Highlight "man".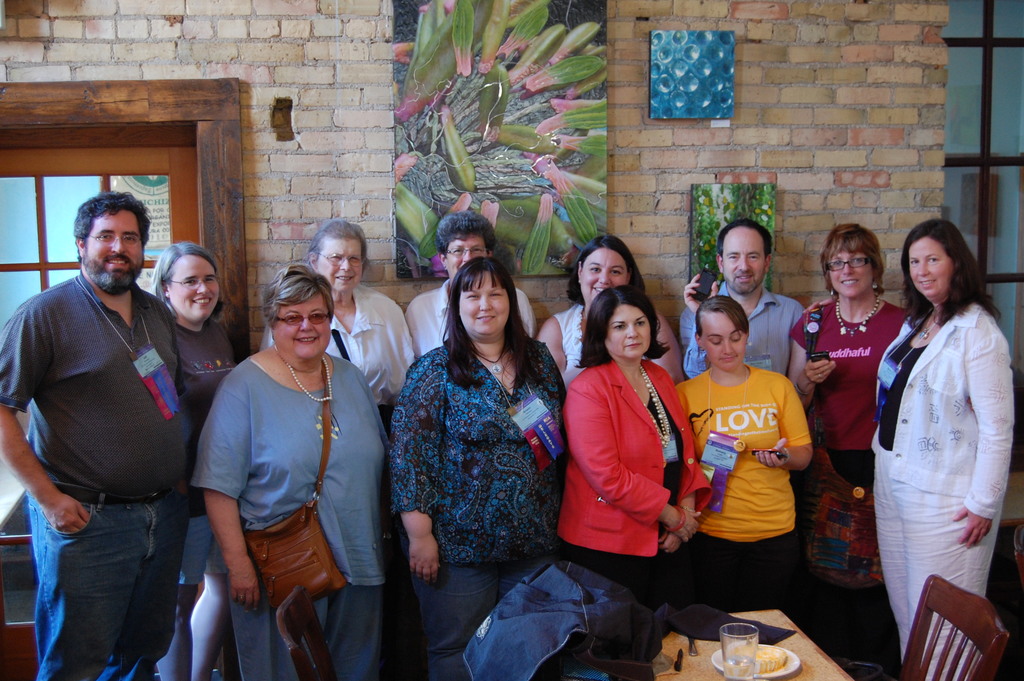
Highlighted region: <bbox>16, 179, 216, 680</bbox>.
